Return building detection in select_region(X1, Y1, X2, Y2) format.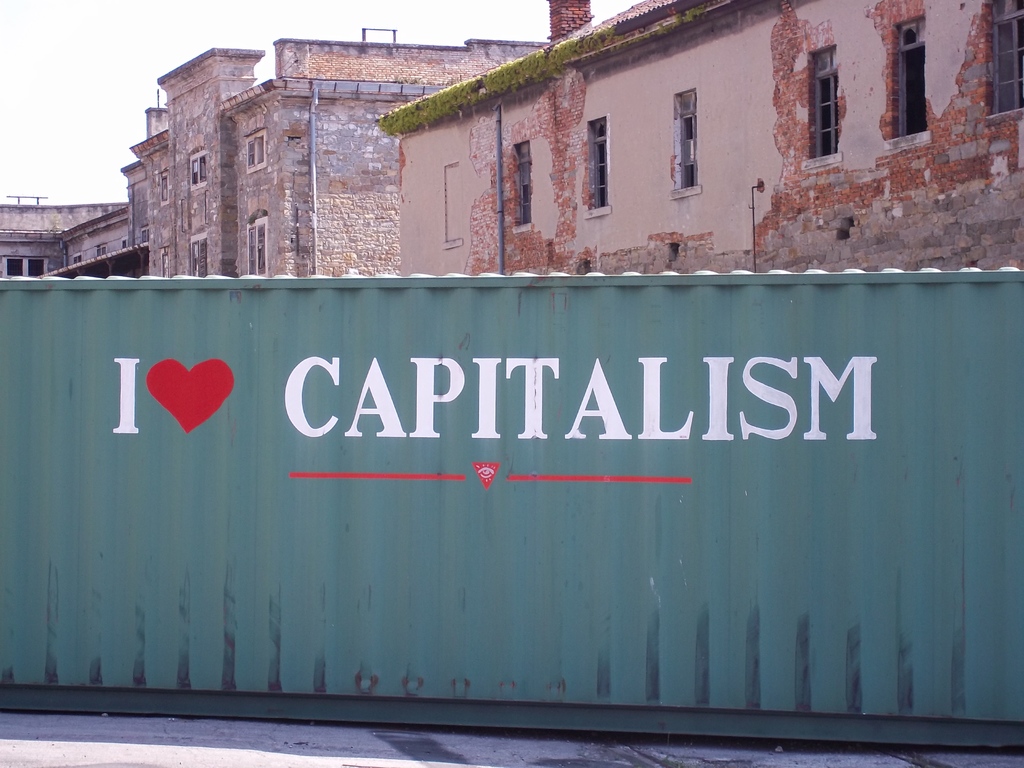
select_region(1, 204, 134, 280).
